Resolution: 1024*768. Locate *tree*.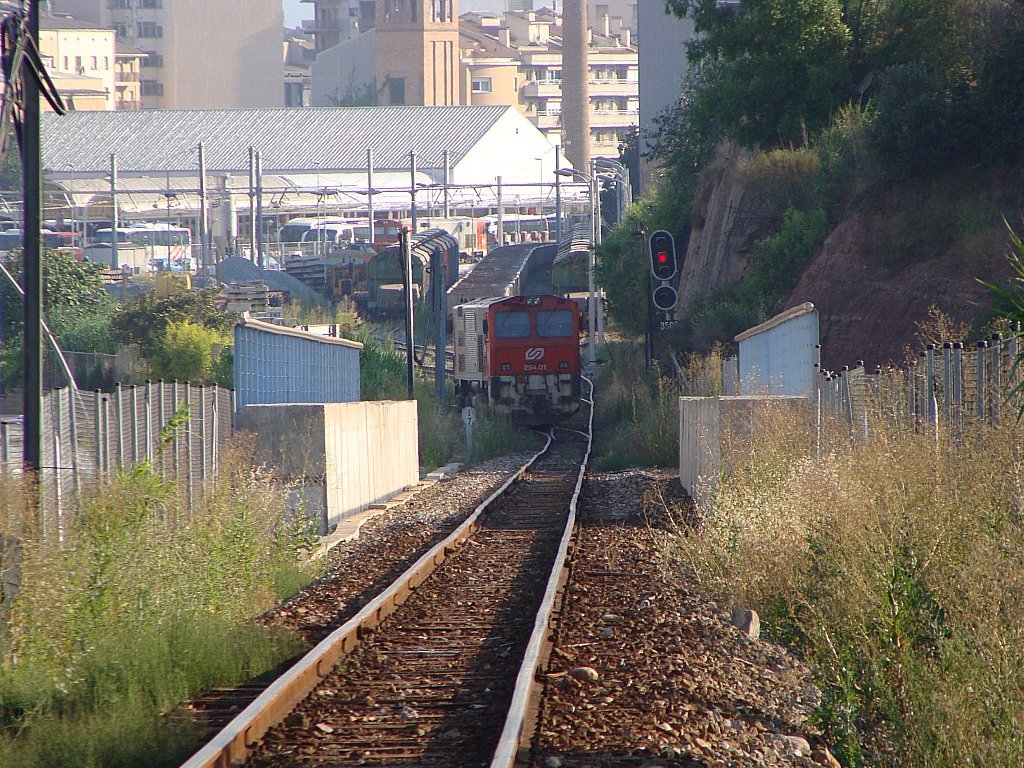
[left=330, top=321, right=447, bottom=469].
